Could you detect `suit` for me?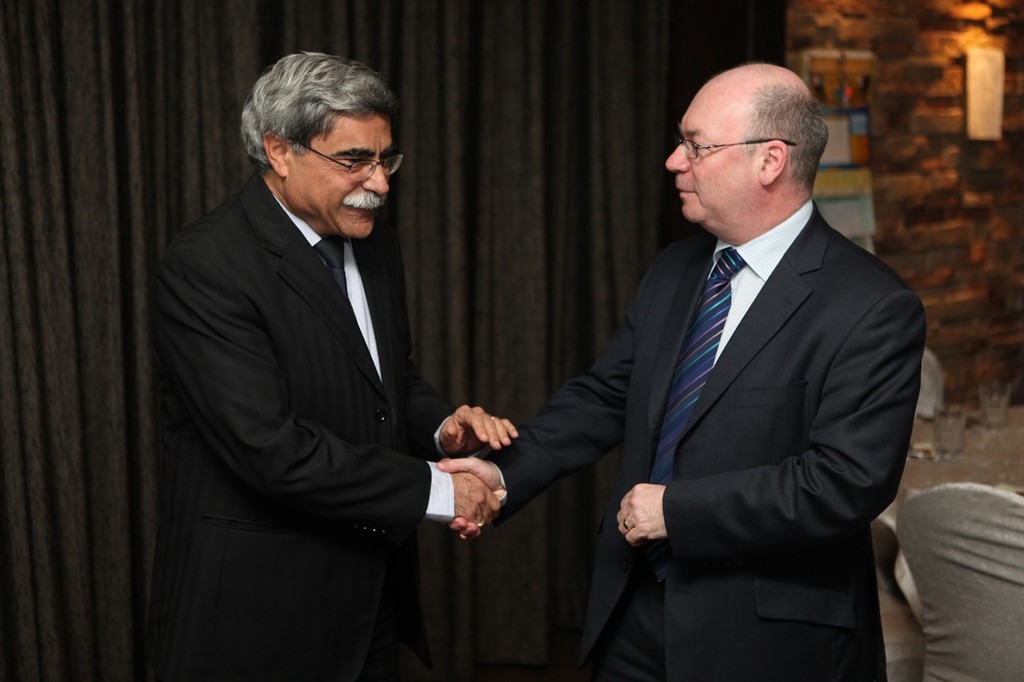
Detection result: [502,85,938,676].
